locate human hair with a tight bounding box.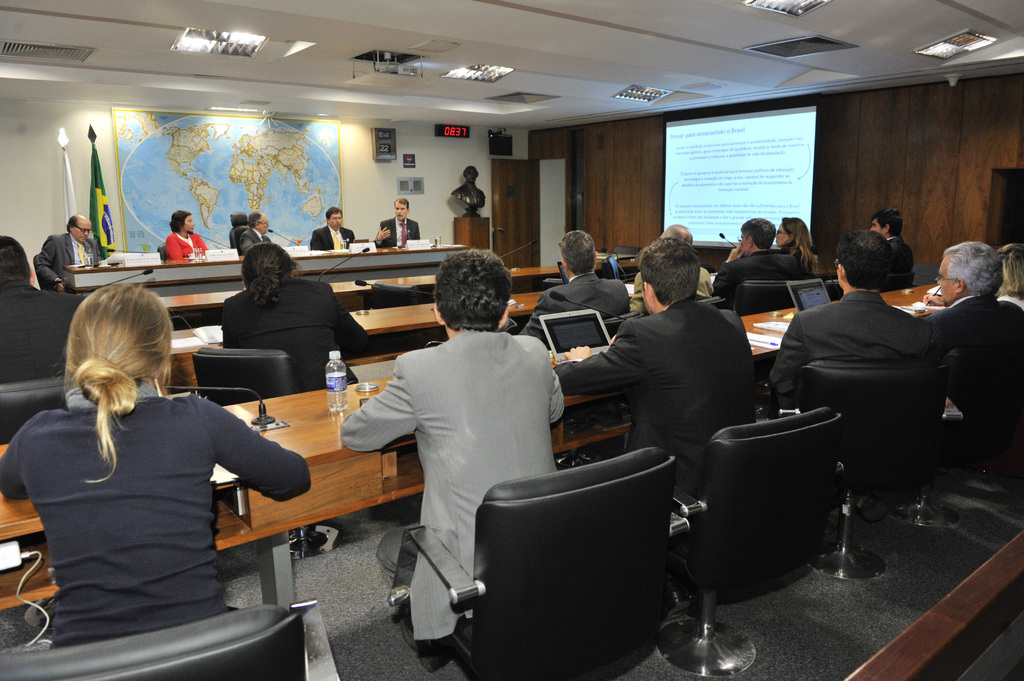
l=44, t=284, r=161, b=458.
